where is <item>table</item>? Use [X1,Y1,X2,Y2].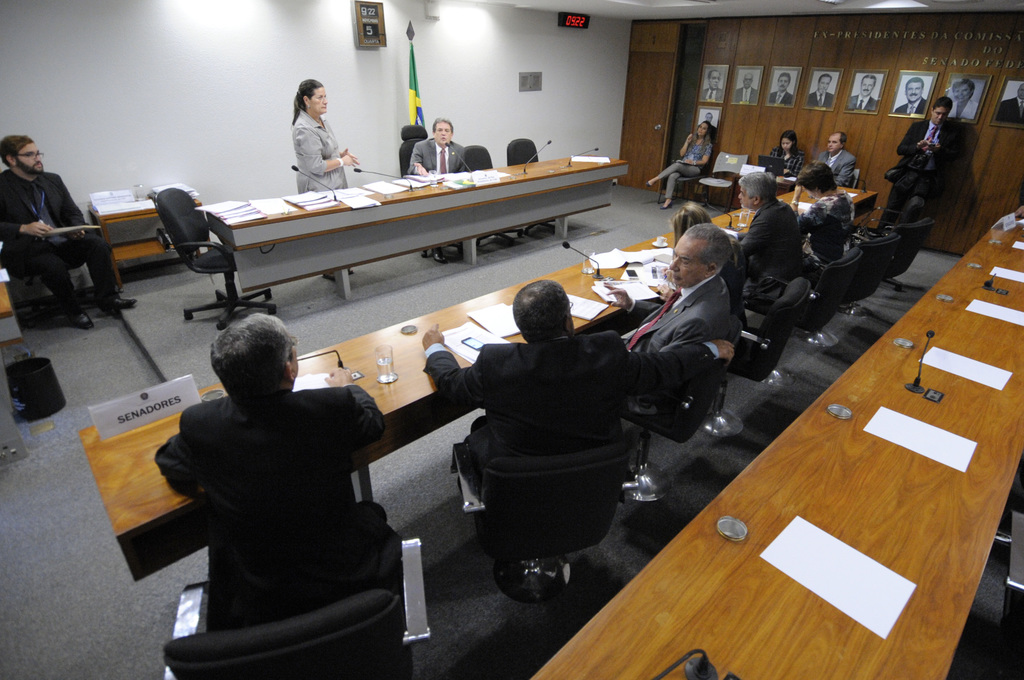
[81,184,876,581].
